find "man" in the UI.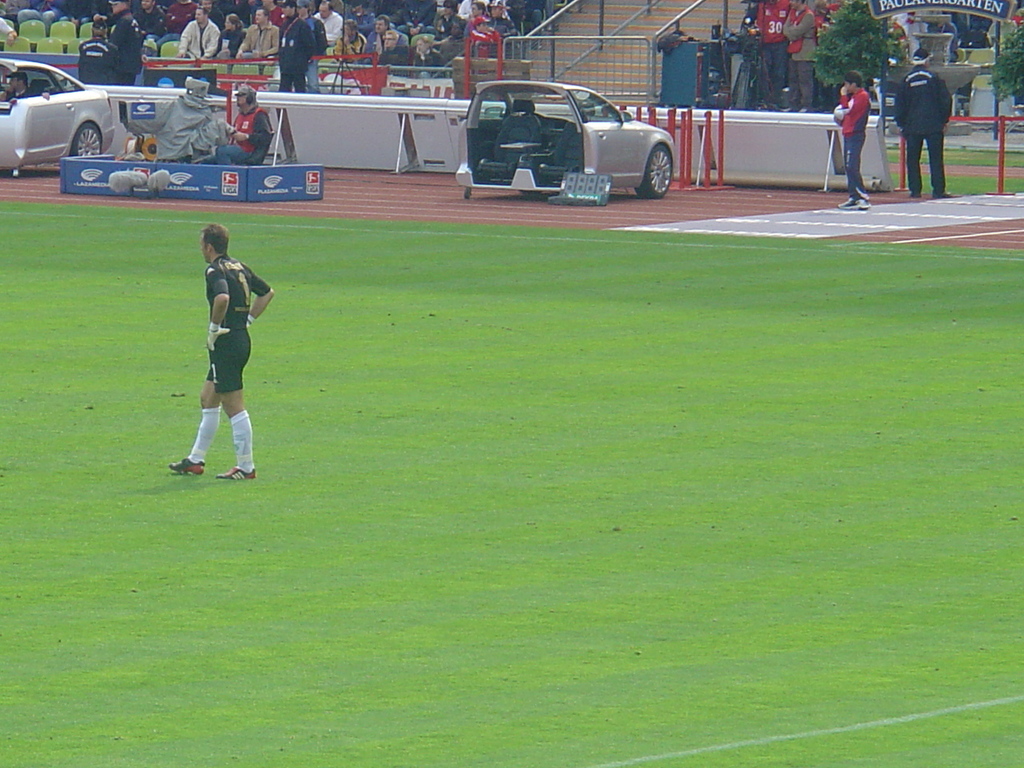
UI element at locate(270, 0, 321, 97).
